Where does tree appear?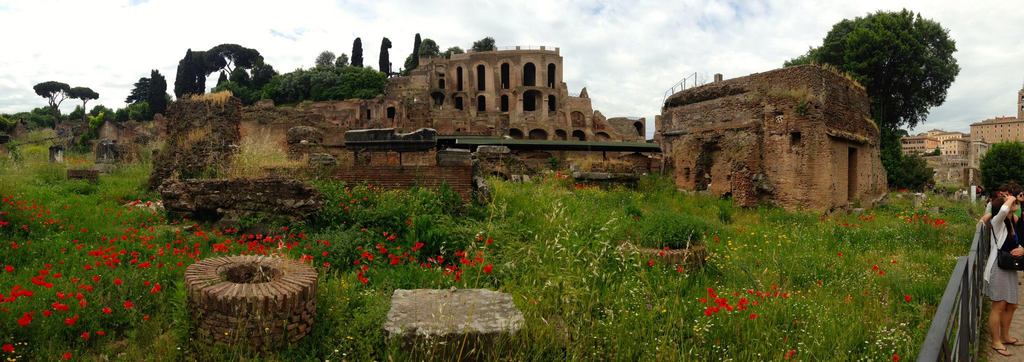
Appears at detection(33, 74, 70, 110).
